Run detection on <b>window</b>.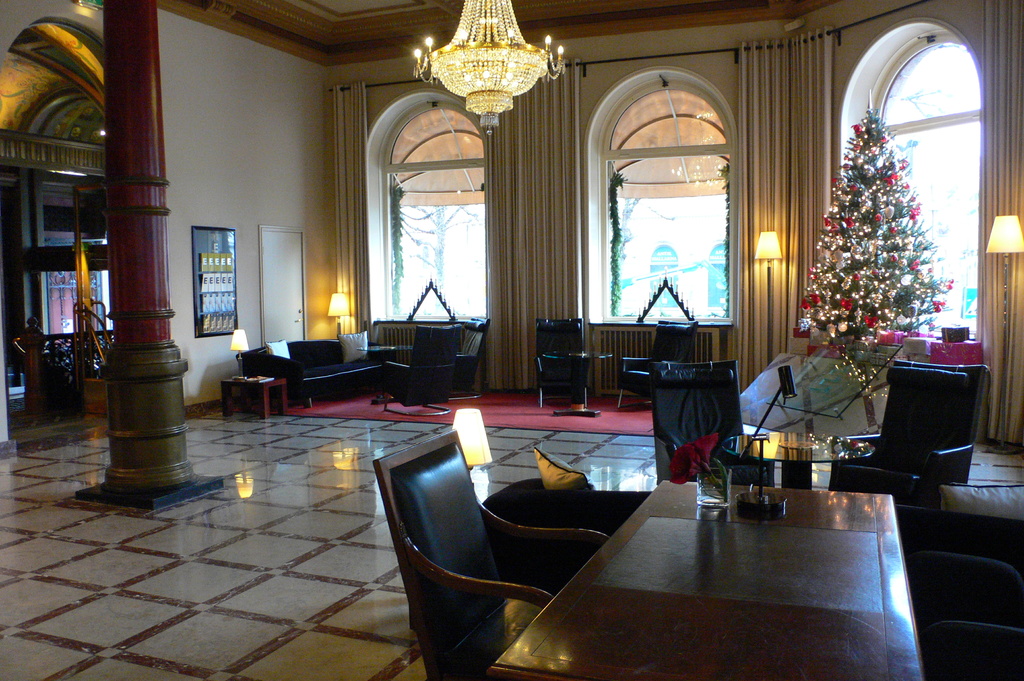
Result: <bbox>595, 82, 726, 322</bbox>.
